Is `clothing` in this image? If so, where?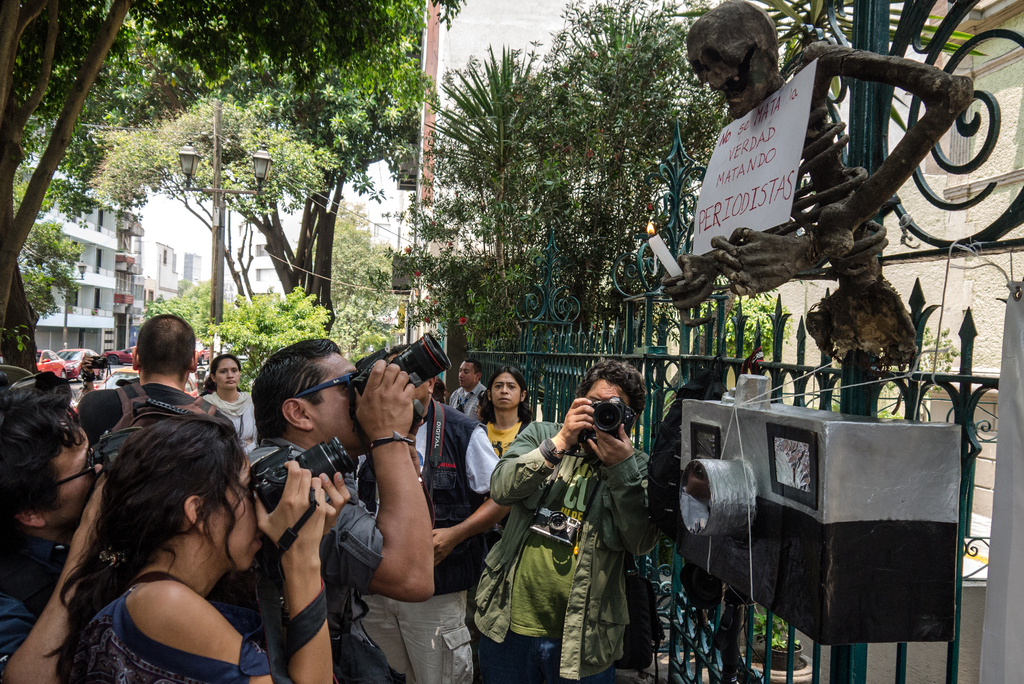
Yes, at <region>105, 371, 207, 450</region>.
